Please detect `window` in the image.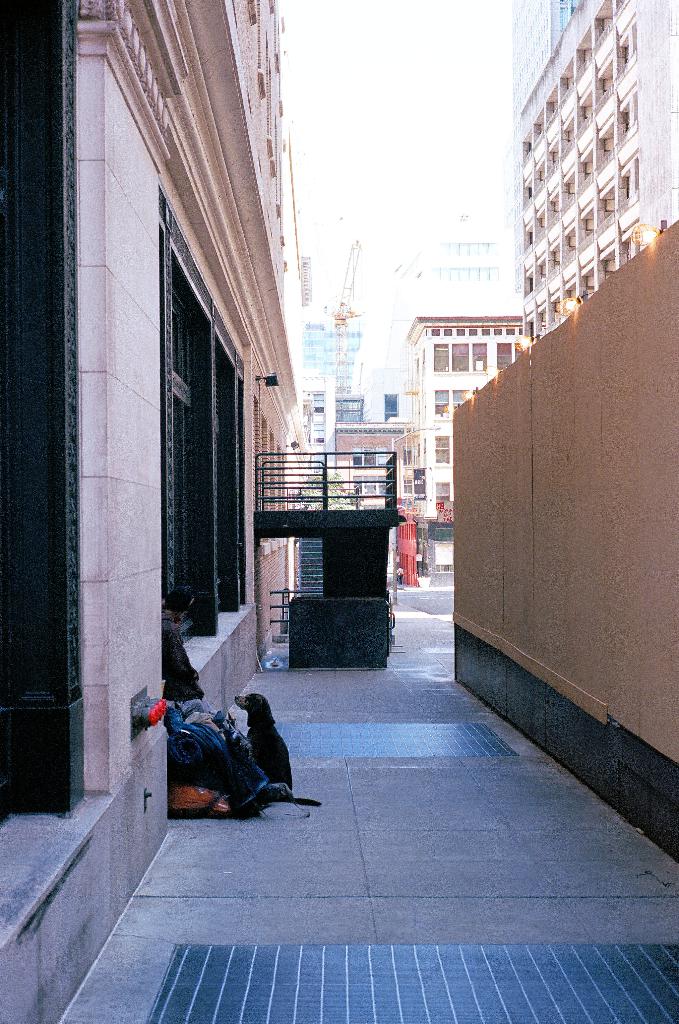
433, 393, 452, 419.
